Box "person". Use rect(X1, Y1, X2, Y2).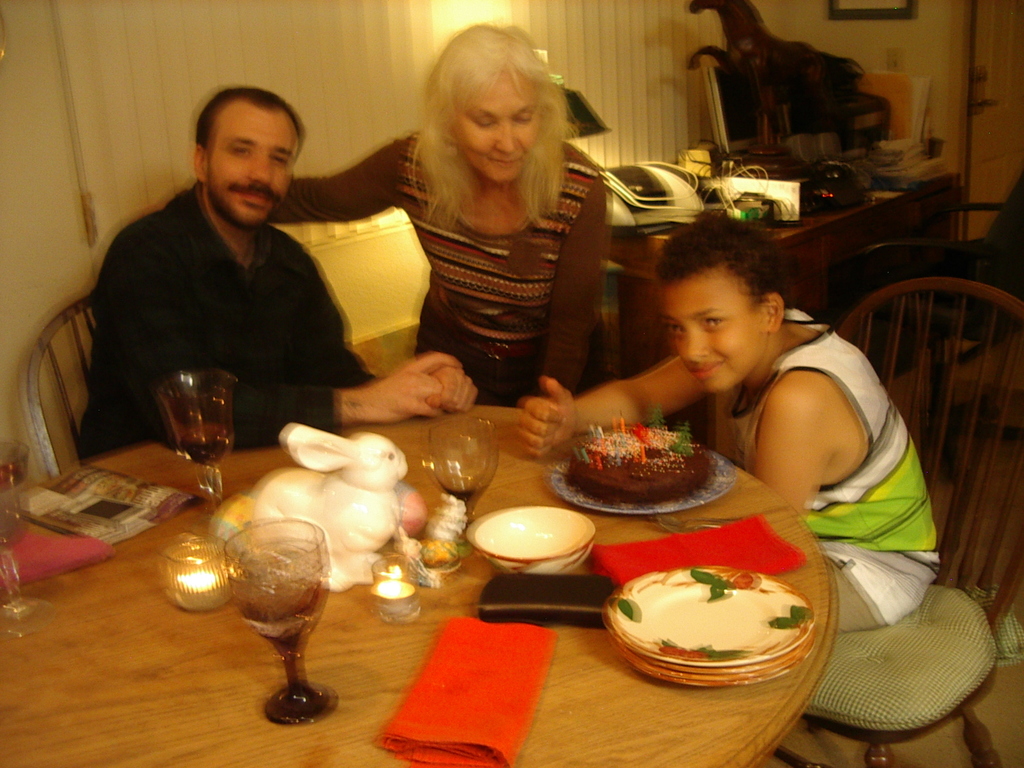
rect(269, 20, 609, 403).
